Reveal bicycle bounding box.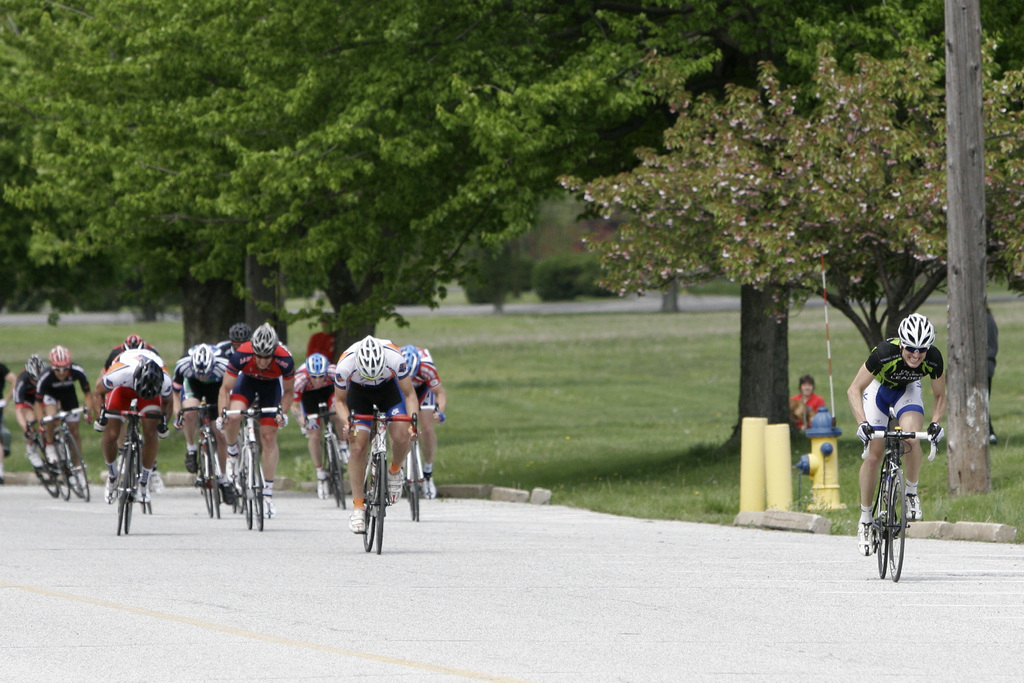
Revealed: [x1=177, y1=402, x2=221, y2=516].
